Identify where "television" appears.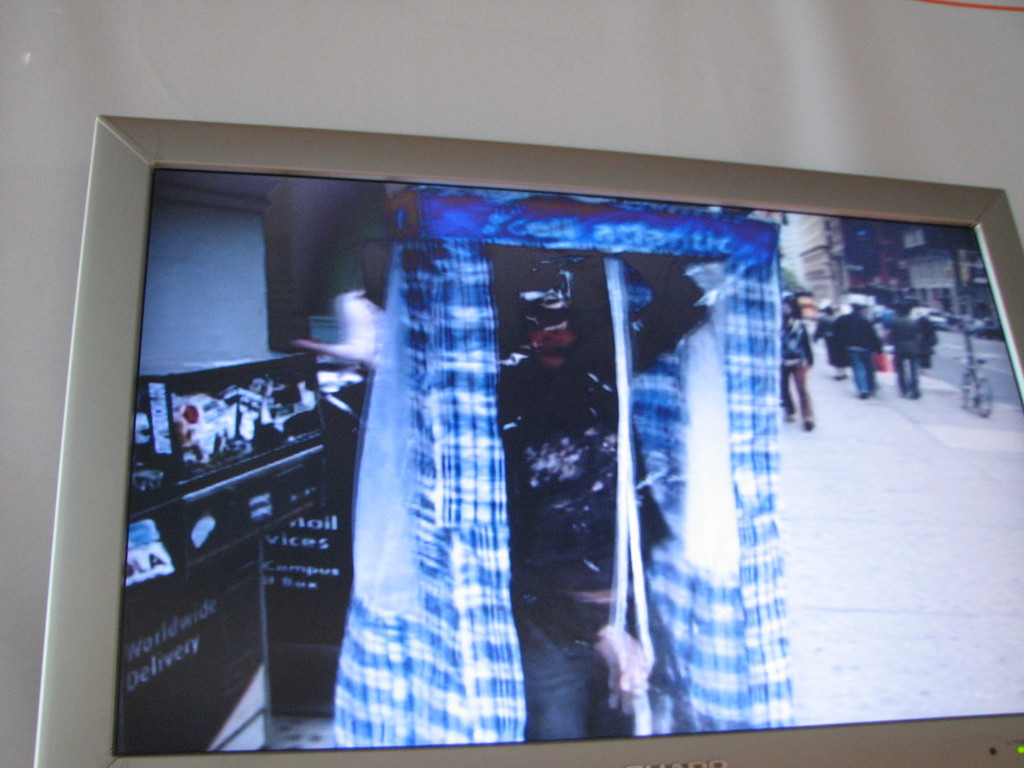
Appears at (left=34, top=116, right=1023, bottom=767).
